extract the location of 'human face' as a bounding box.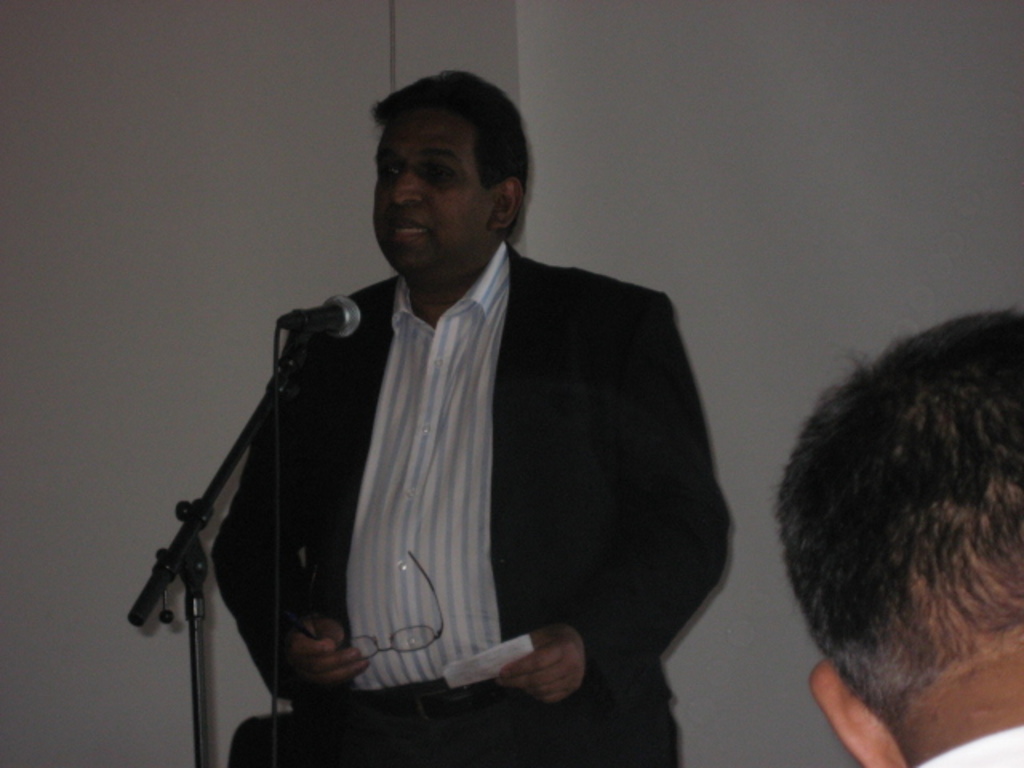
Rect(370, 104, 498, 278).
